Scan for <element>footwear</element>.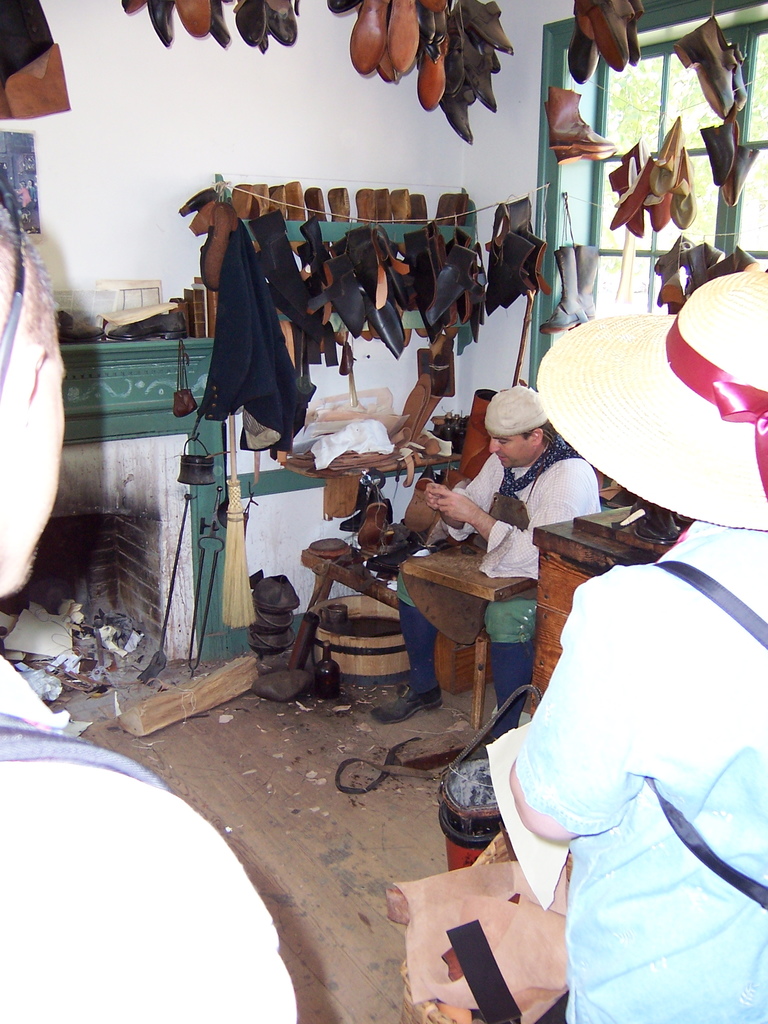
Scan result: 680,23,734,104.
